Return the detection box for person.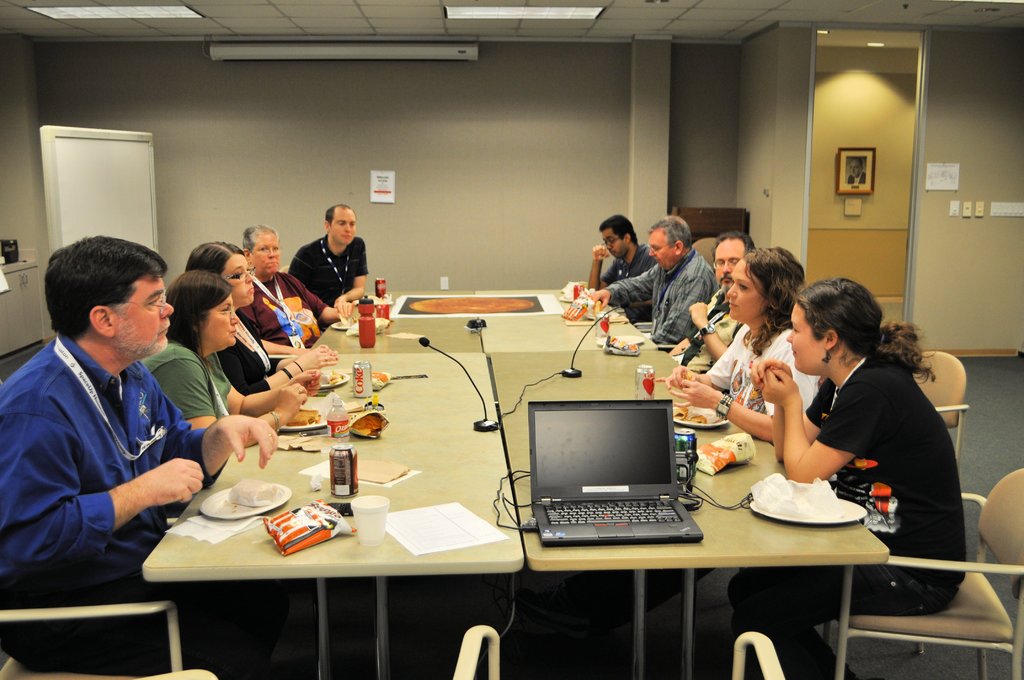
bbox=[585, 216, 715, 350].
